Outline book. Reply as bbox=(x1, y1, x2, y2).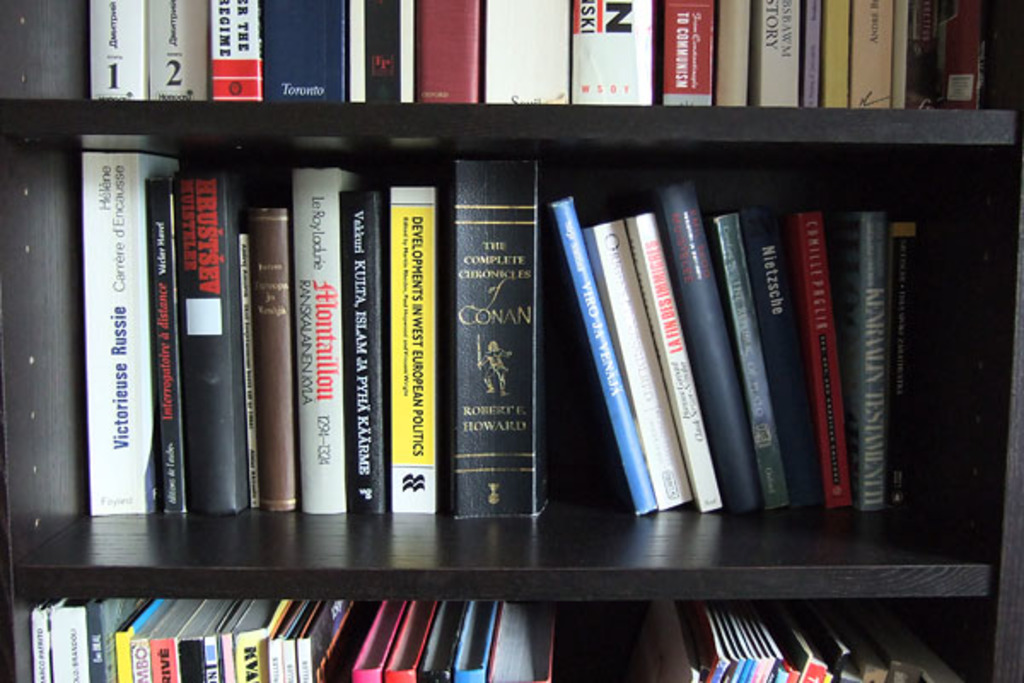
bbox=(287, 161, 367, 516).
